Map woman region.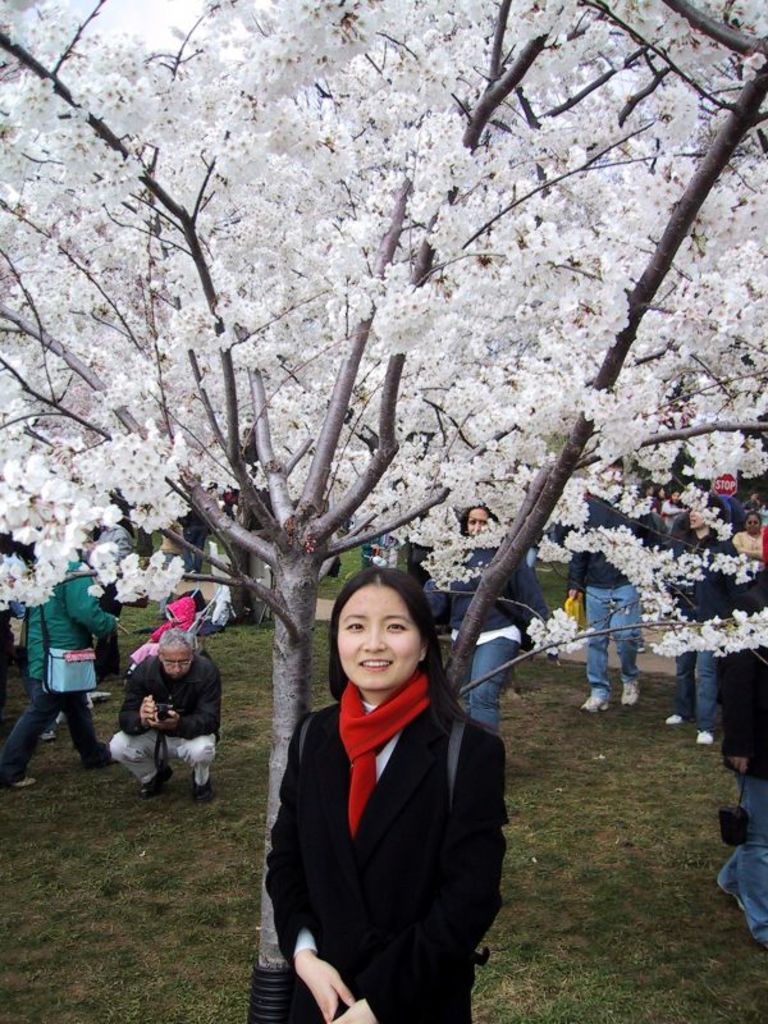
Mapped to {"x1": 0, "y1": 549, "x2": 128, "y2": 790}.
